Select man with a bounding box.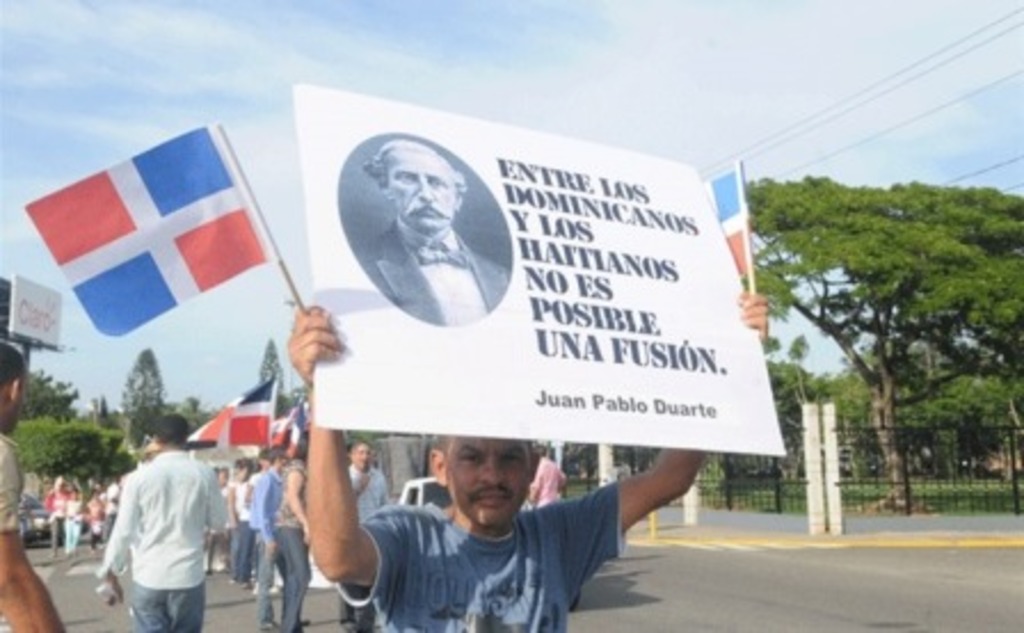
bbox(247, 436, 281, 631).
